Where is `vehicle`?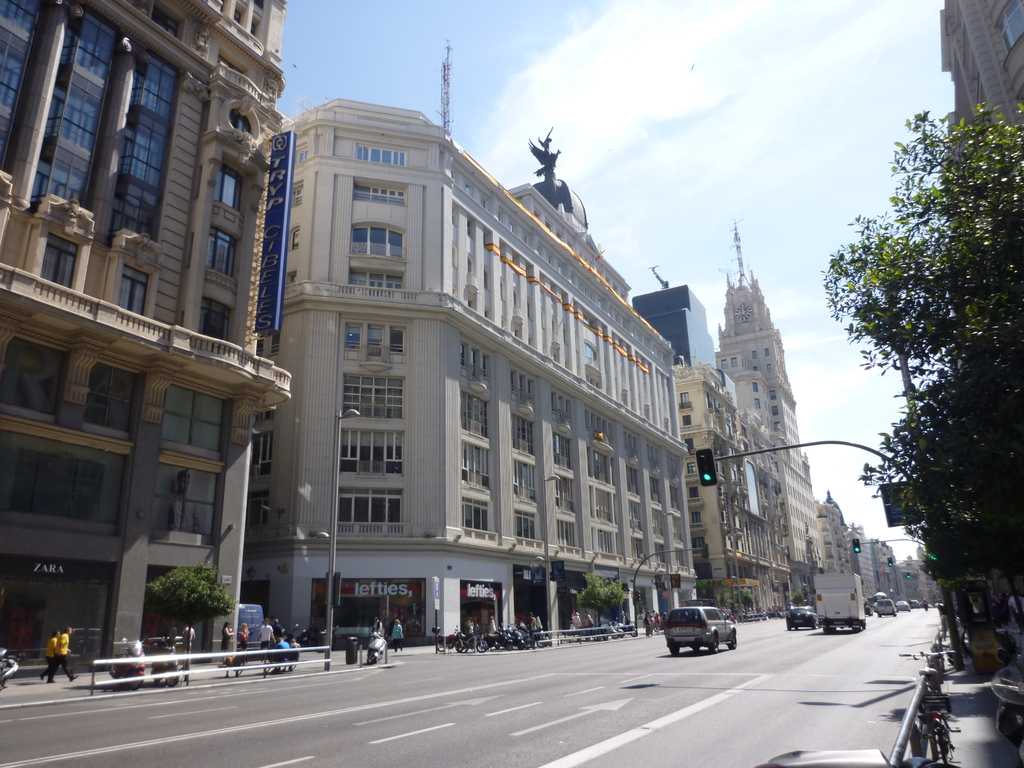
894/646/967/767.
